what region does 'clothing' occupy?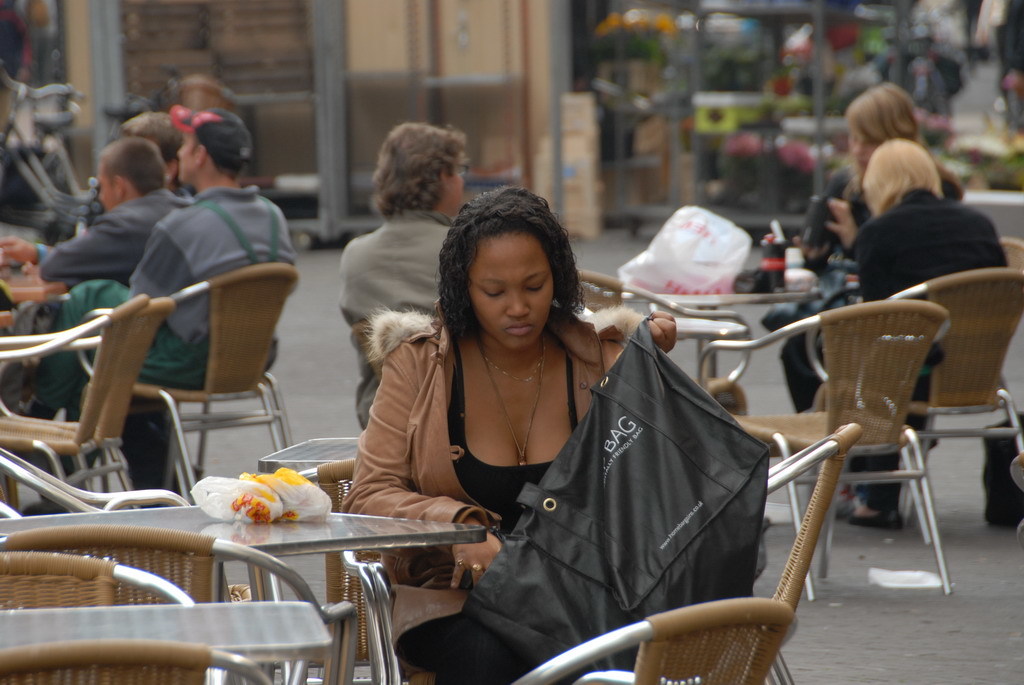
bbox=[36, 184, 293, 421].
